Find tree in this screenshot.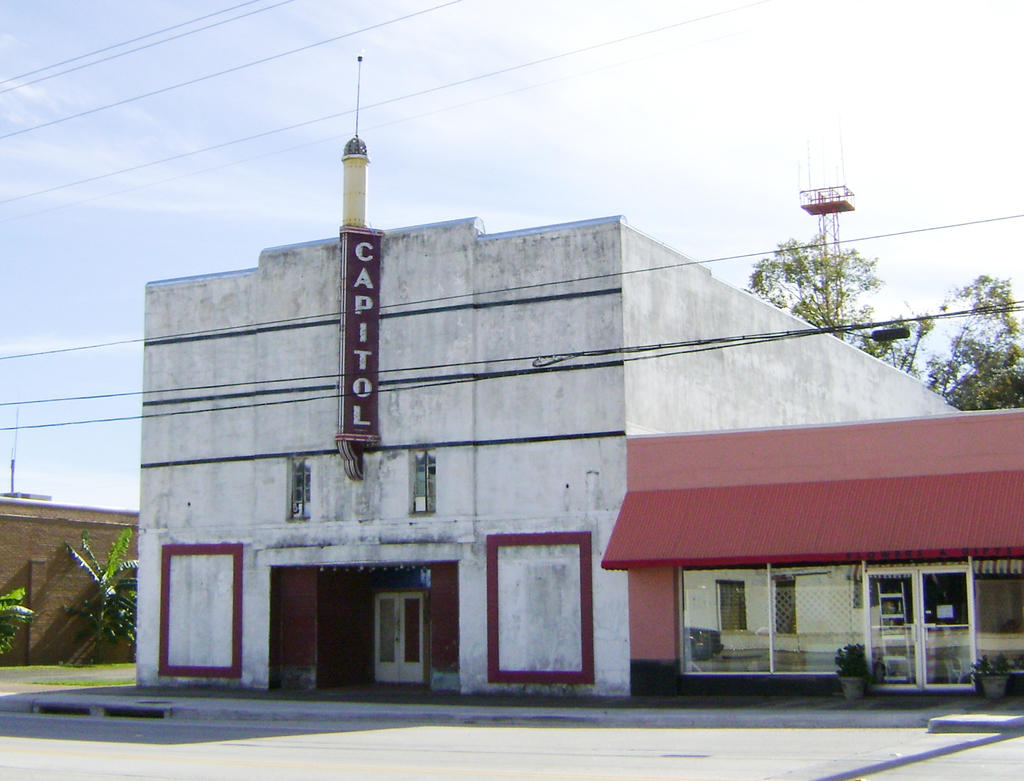
The bounding box for tree is left=58, top=524, right=145, bottom=675.
